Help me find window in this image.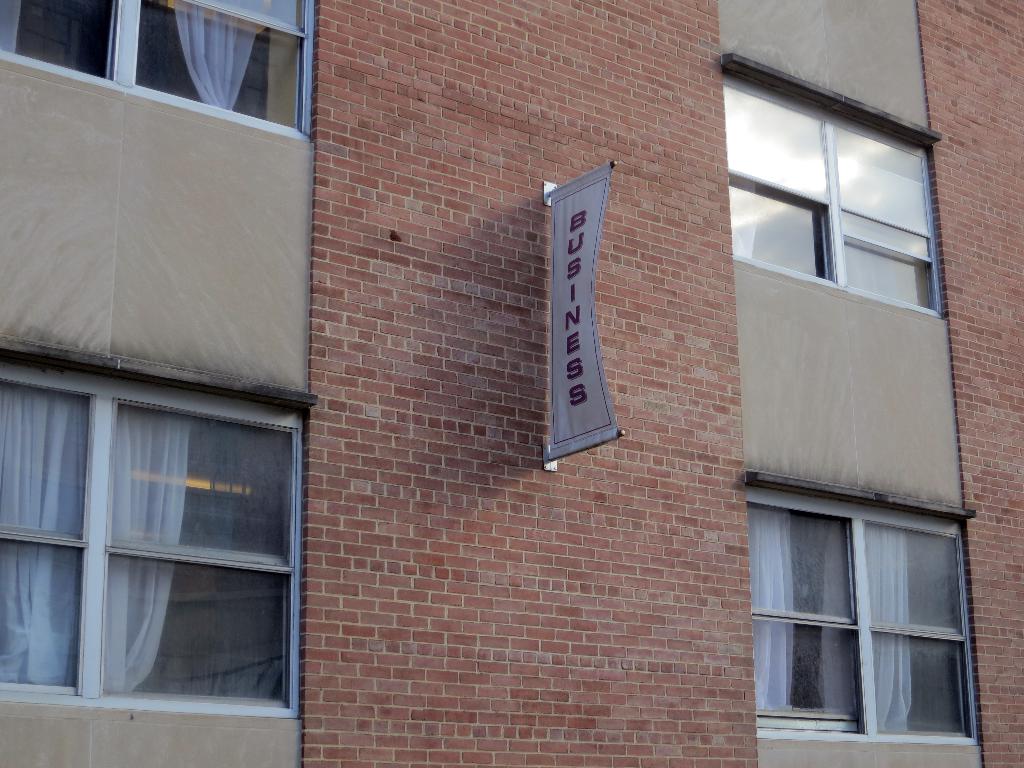
Found it: box=[727, 77, 948, 312].
